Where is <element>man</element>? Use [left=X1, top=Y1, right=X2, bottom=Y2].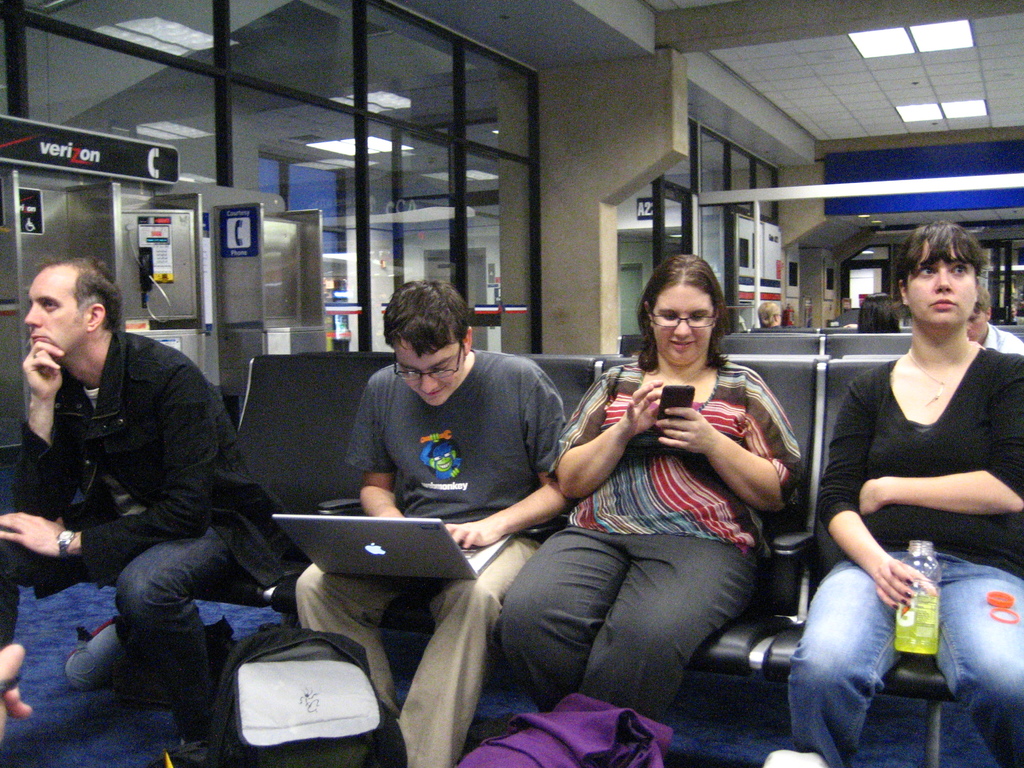
[left=291, top=276, right=571, bottom=767].
